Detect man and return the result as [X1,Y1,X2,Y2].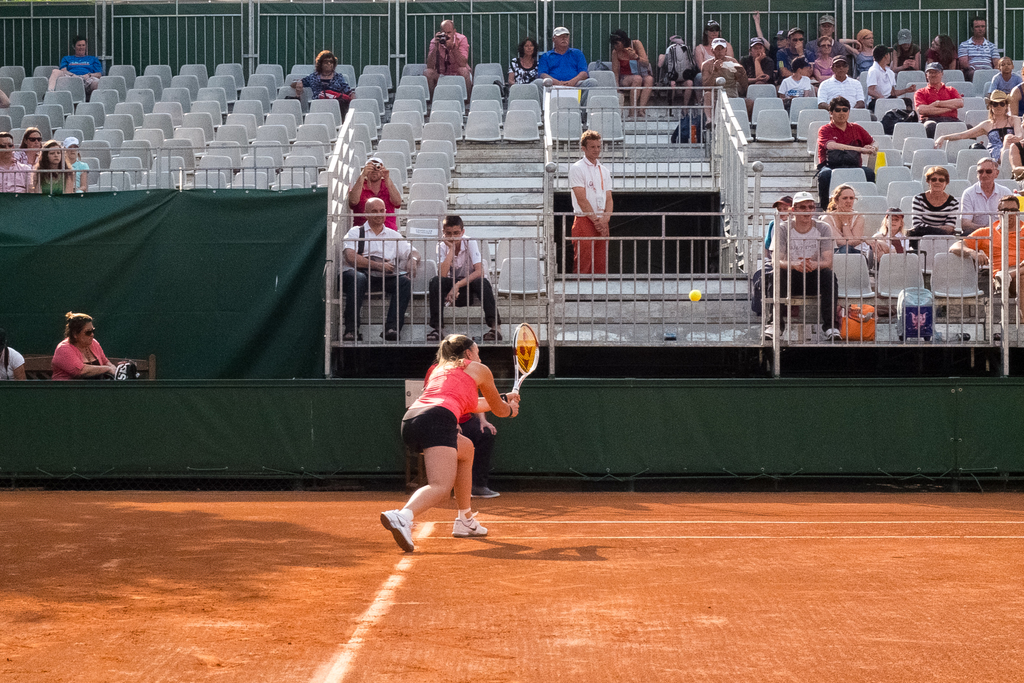
[817,95,879,223].
